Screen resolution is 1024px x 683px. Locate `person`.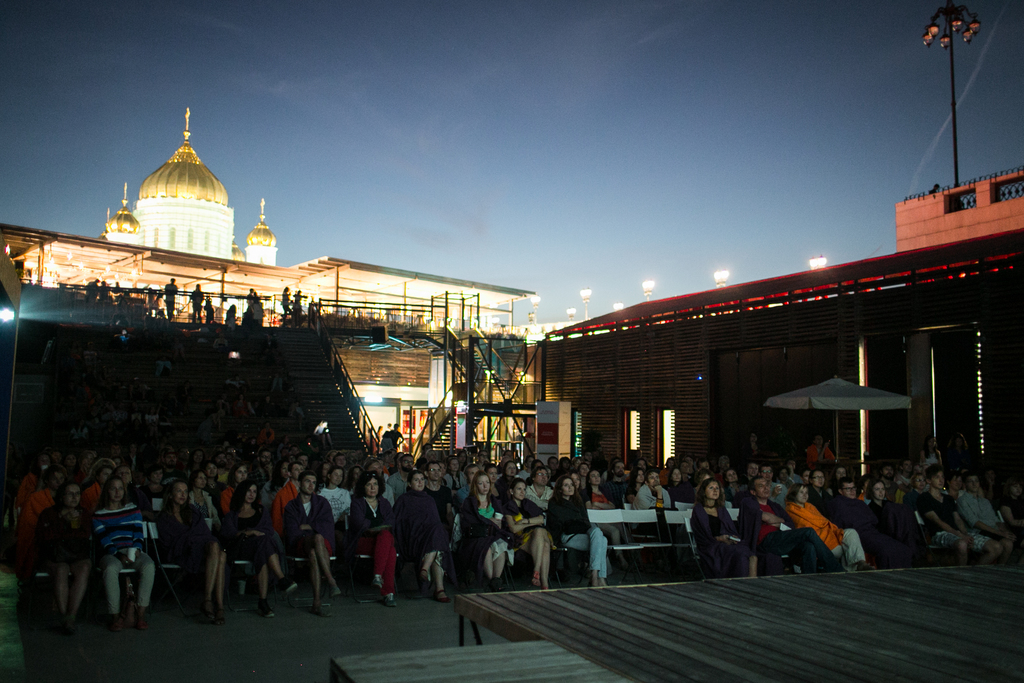
164/279/175/321.
